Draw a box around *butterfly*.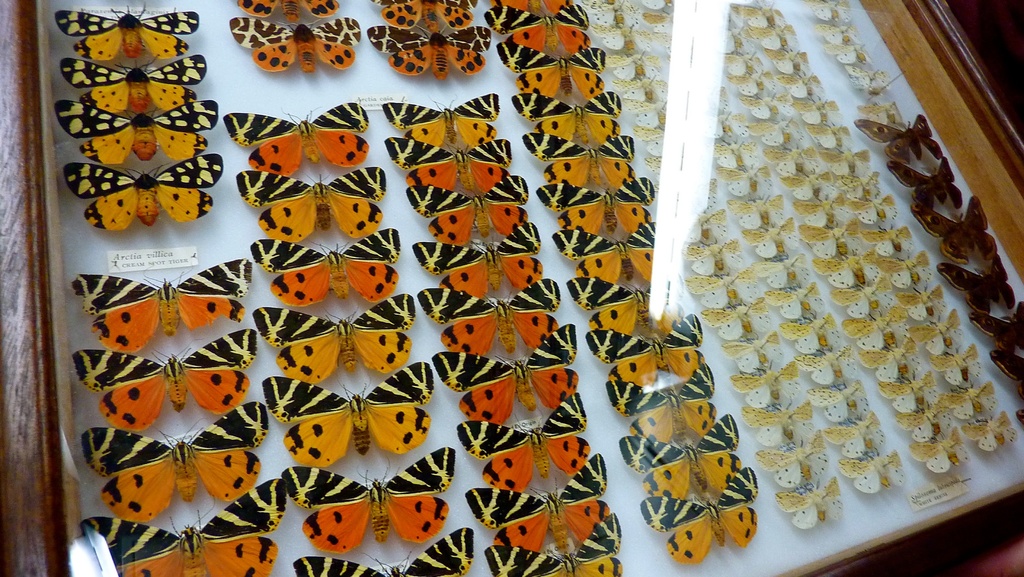
left=63, top=54, right=211, bottom=115.
